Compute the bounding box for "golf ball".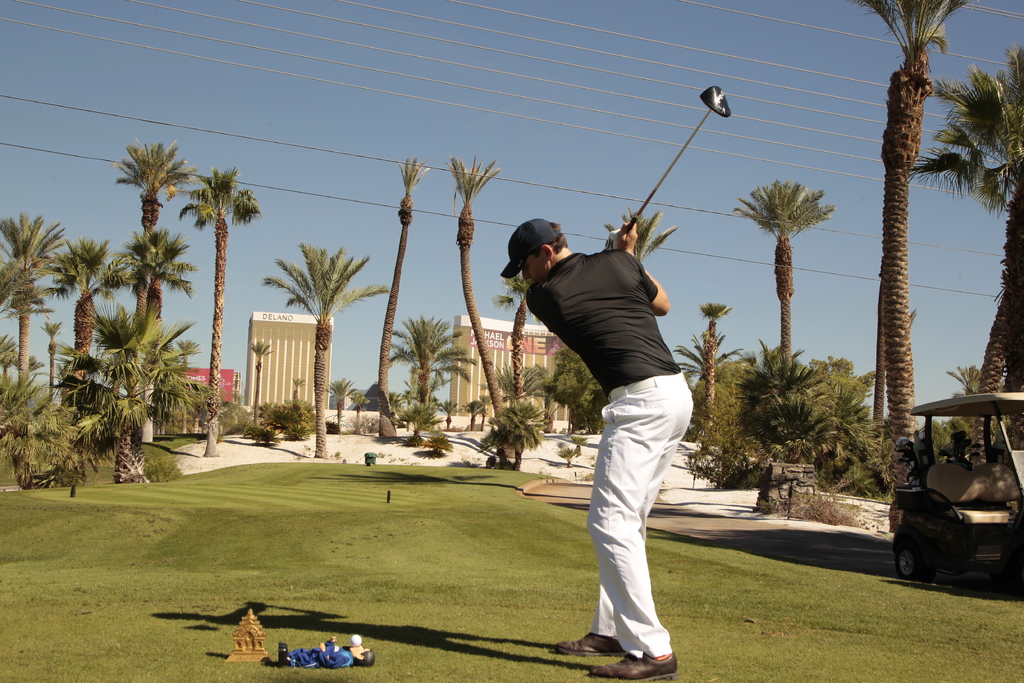
bbox=(349, 630, 365, 646).
